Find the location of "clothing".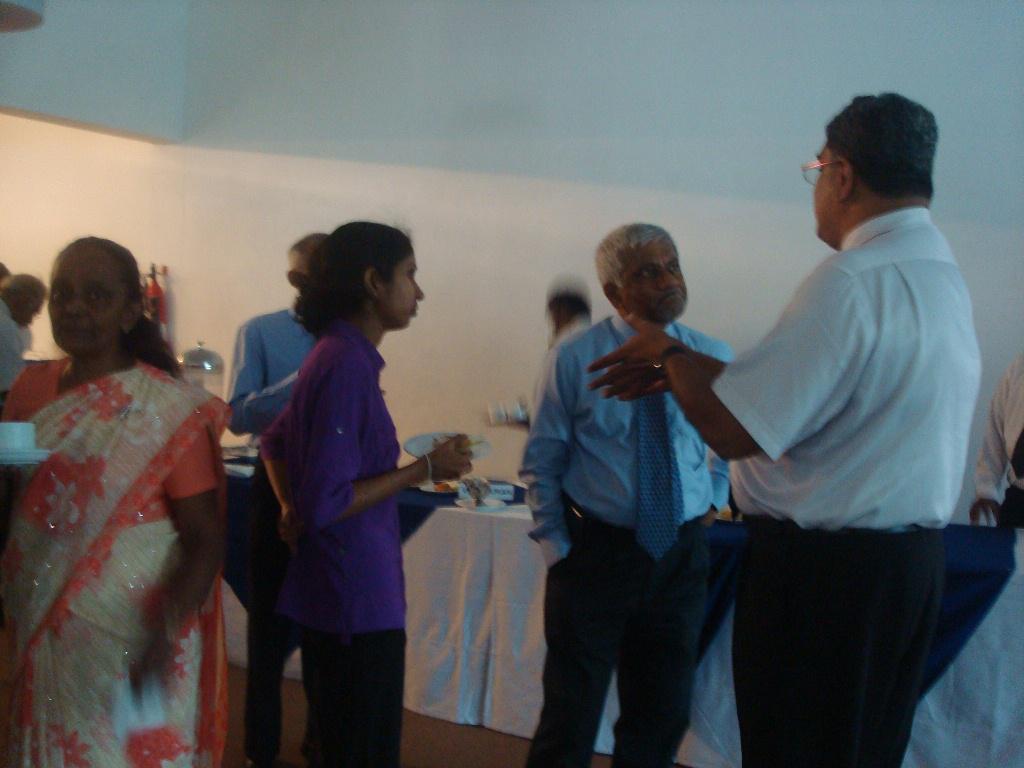
Location: (682, 139, 989, 722).
